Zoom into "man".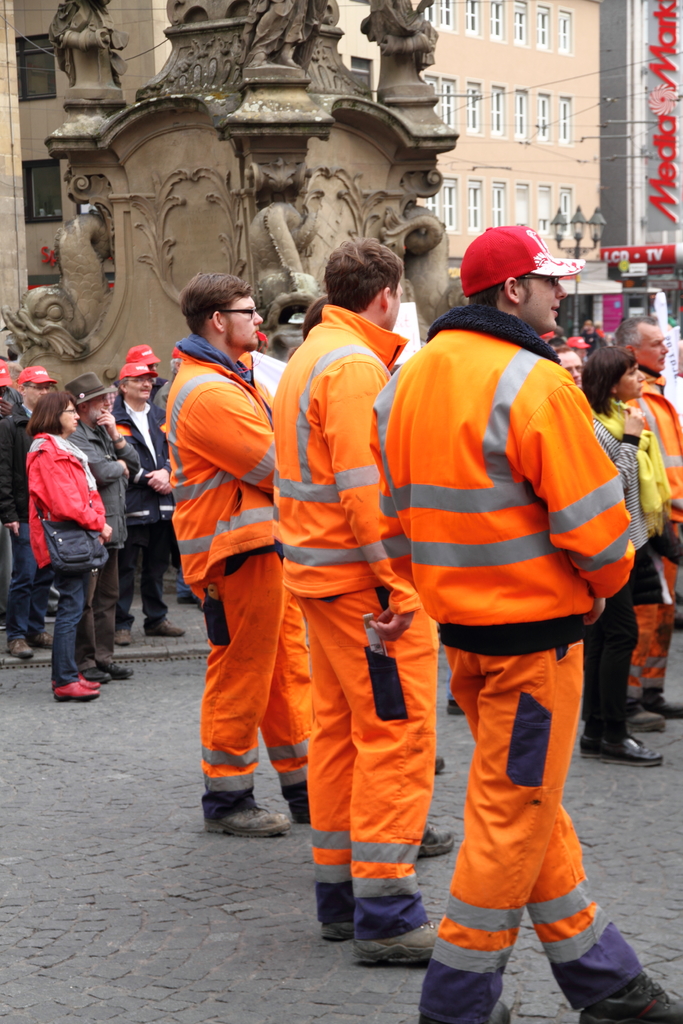
Zoom target: locate(551, 340, 584, 384).
